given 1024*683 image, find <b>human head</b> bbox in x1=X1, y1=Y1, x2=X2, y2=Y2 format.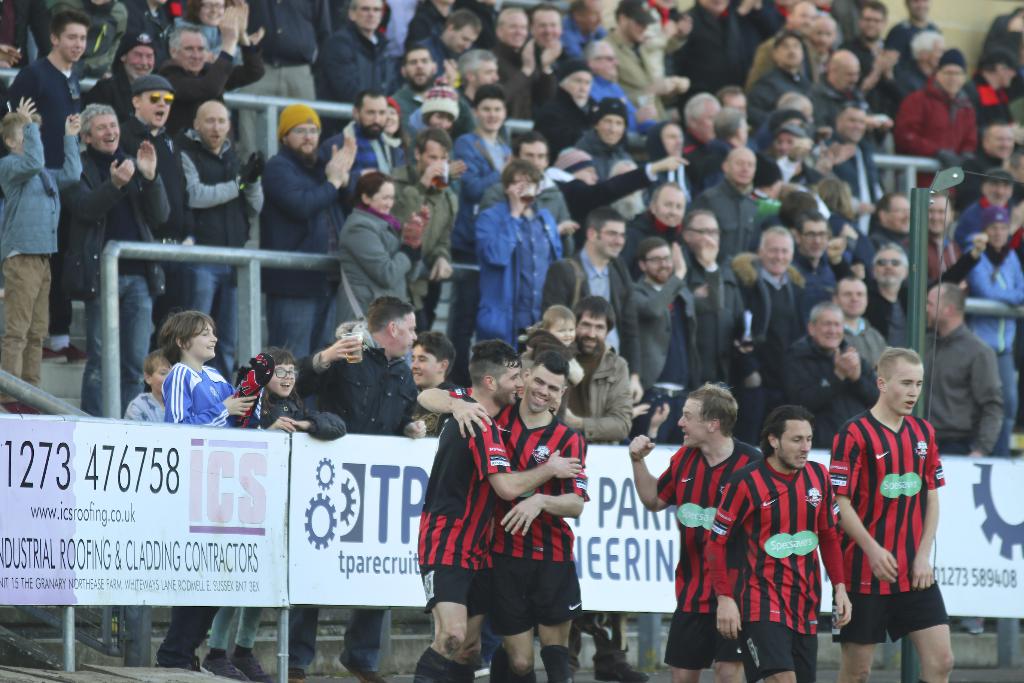
x1=572, y1=0, x2=604, y2=37.
